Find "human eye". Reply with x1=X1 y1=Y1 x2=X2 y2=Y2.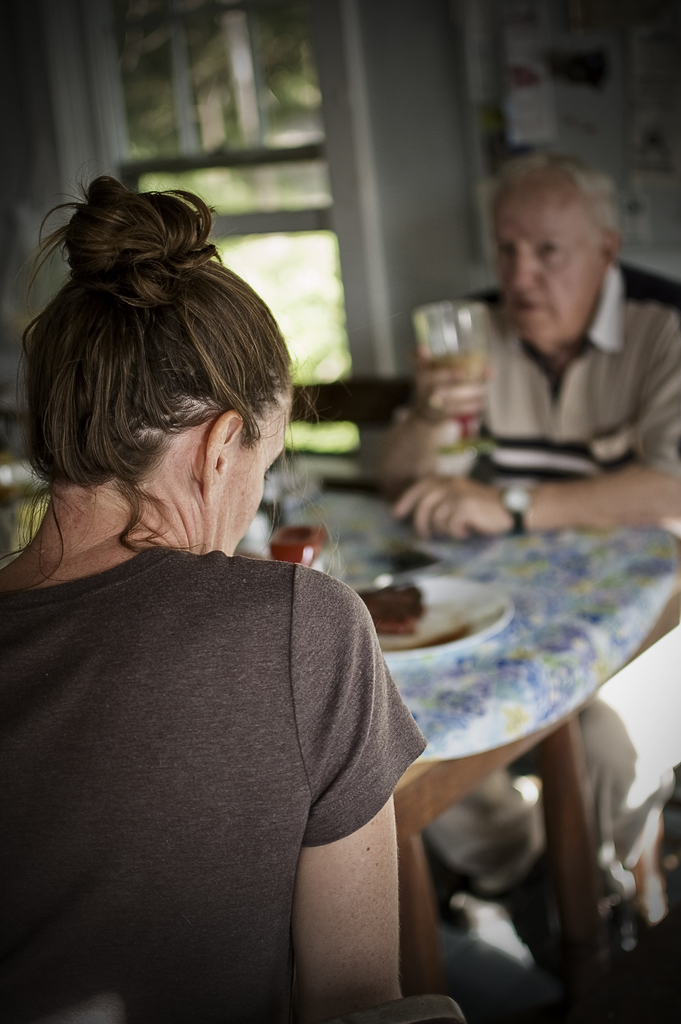
x1=501 y1=240 x2=518 y2=258.
